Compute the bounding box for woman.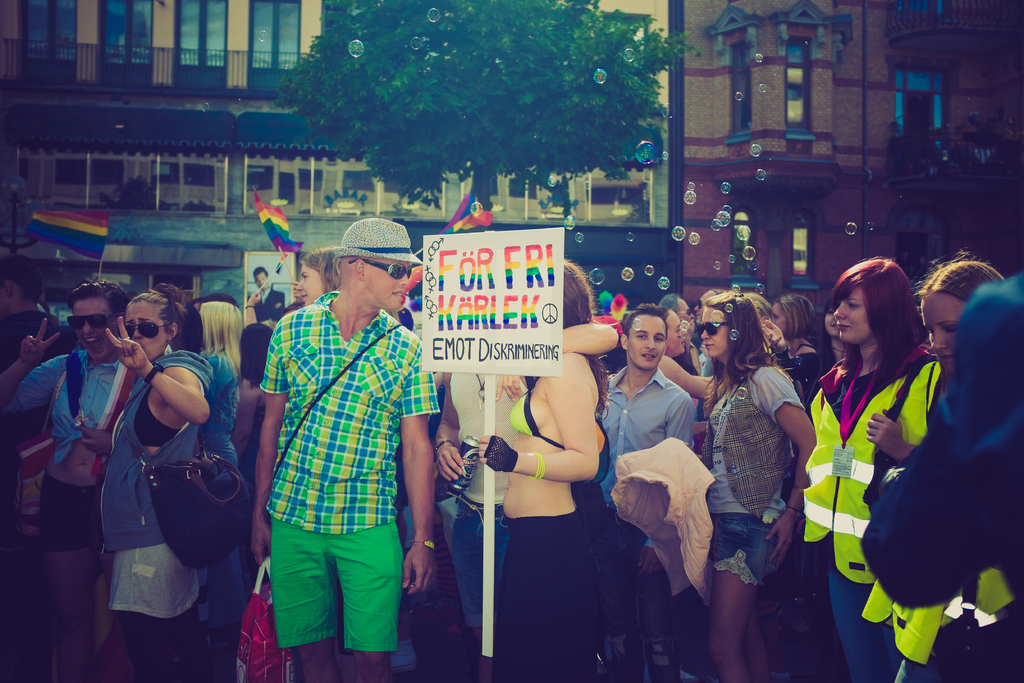
[left=74, top=284, right=218, bottom=682].
